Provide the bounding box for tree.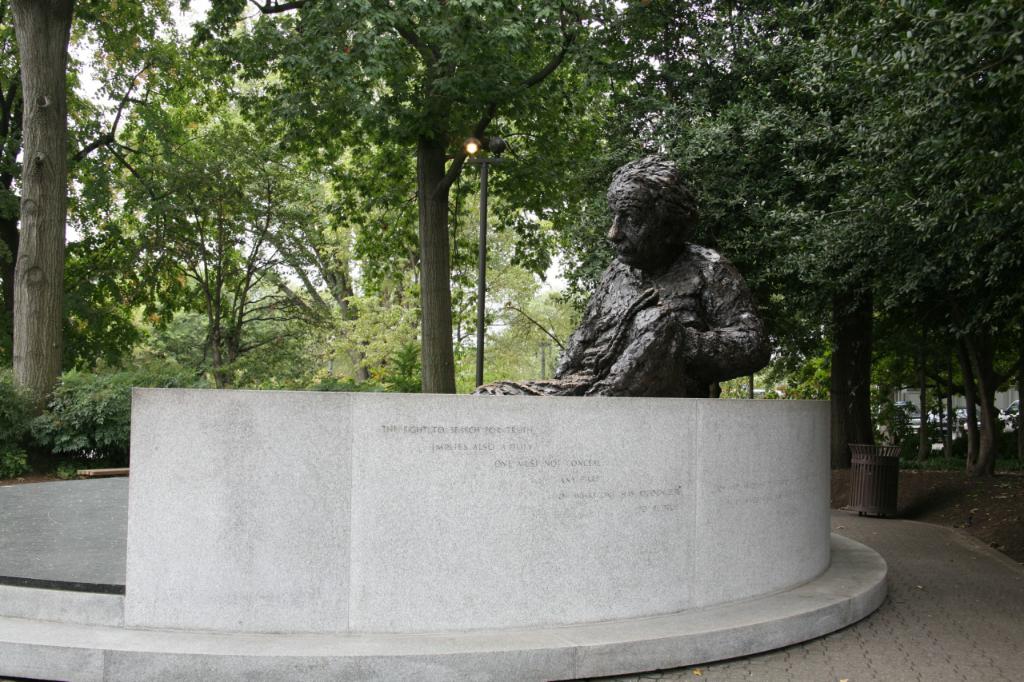
567 0 767 251.
